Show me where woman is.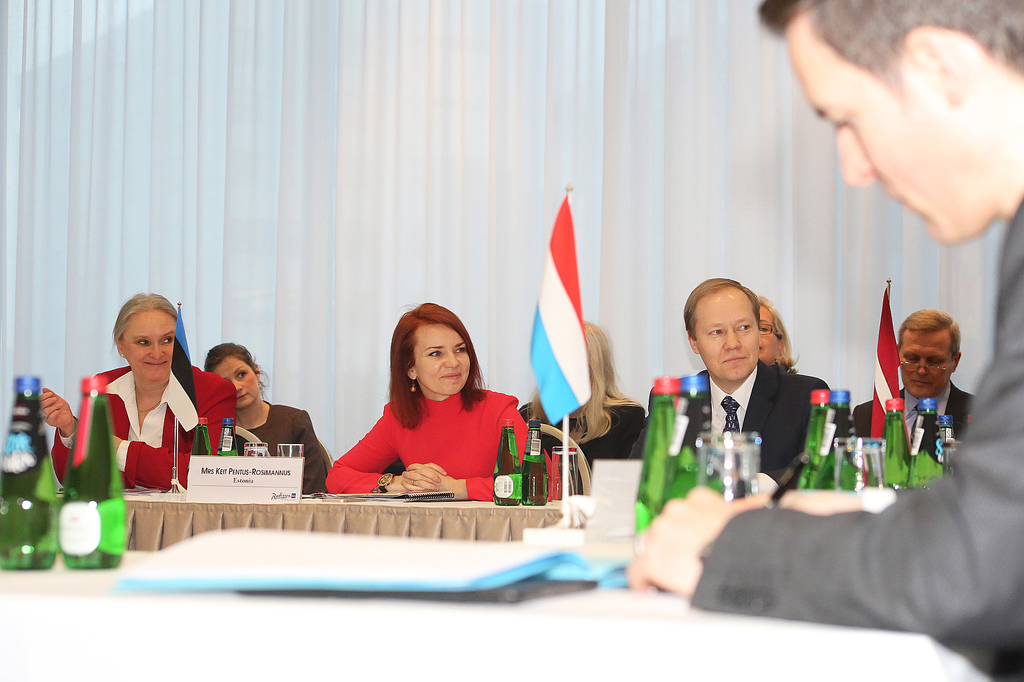
woman is at crop(31, 289, 239, 488).
